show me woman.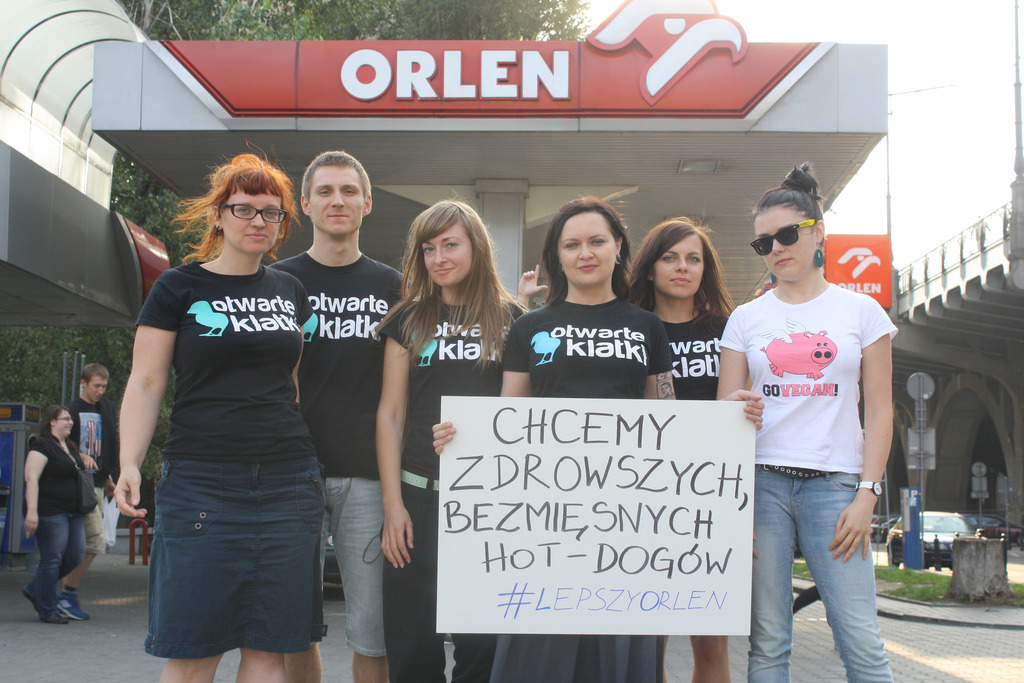
woman is here: (626, 207, 776, 682).
